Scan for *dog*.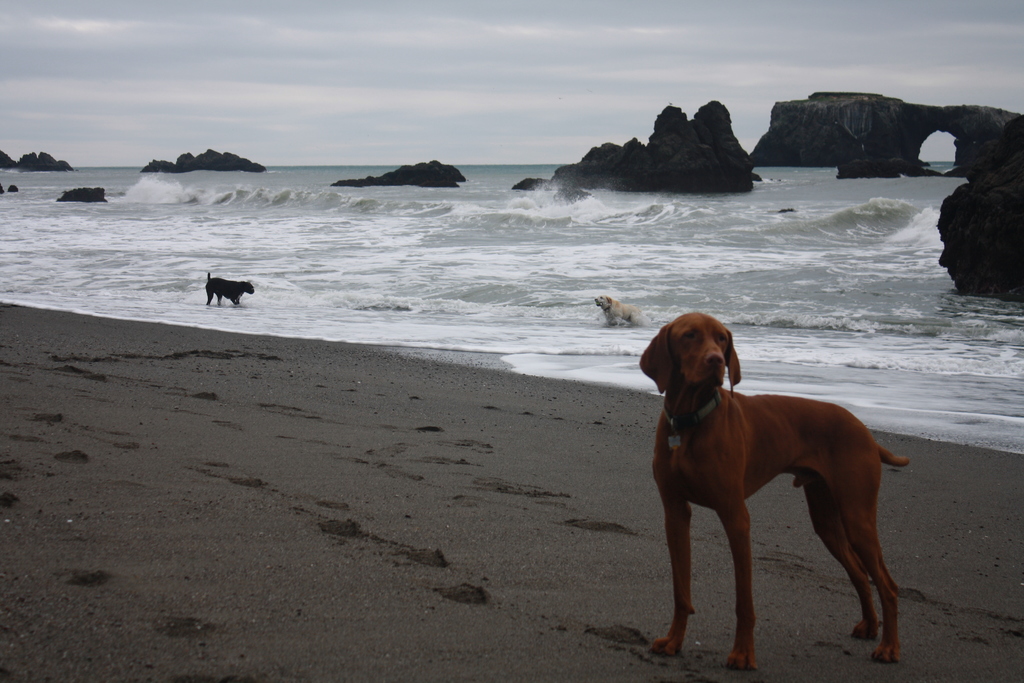
Scan result: rect(205, 272, 255, 306).
